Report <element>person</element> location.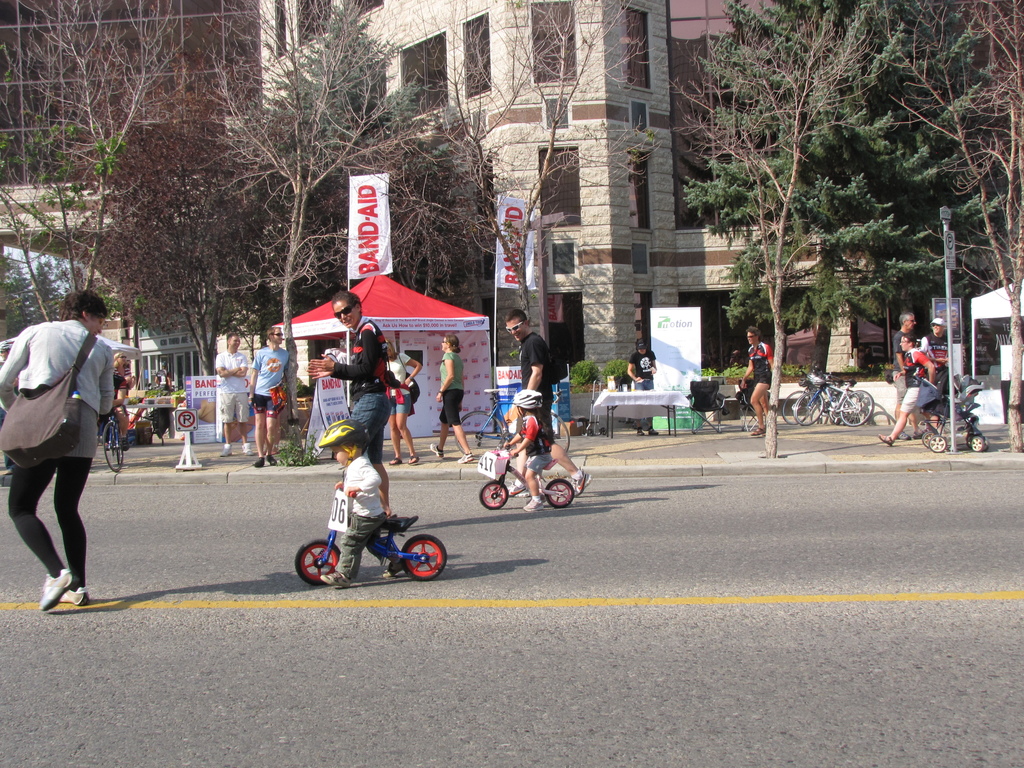
Report: box=[316, 421, 404, 586].
